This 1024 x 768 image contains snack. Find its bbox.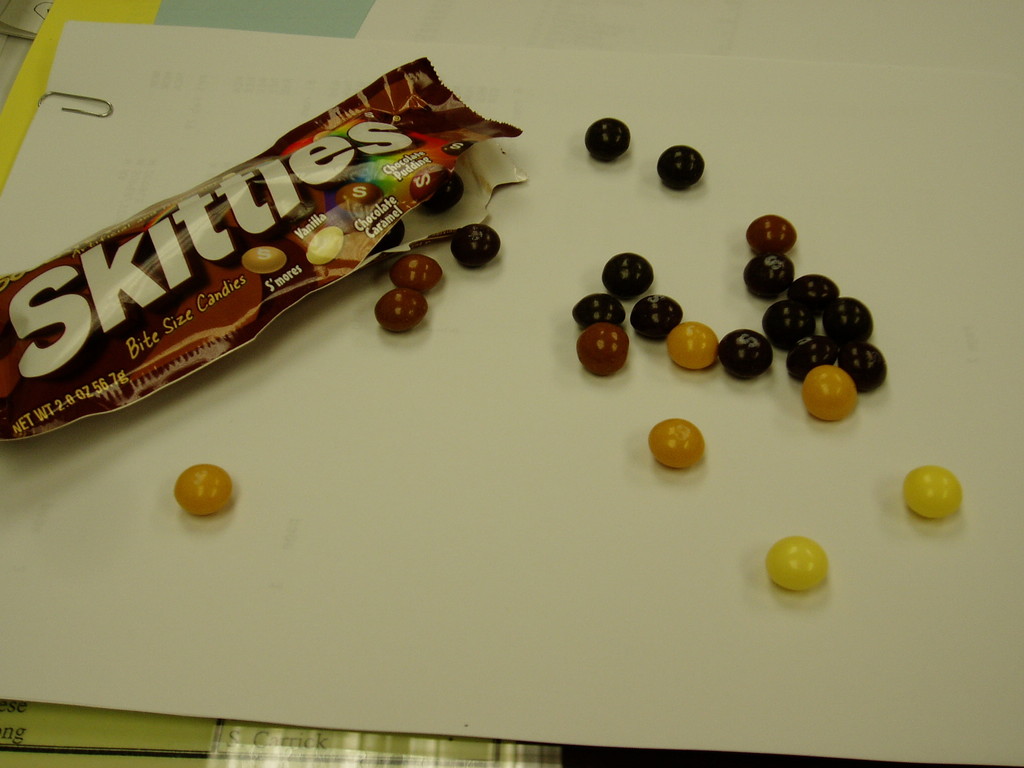
bbox=[582, 111, 630, 157].
